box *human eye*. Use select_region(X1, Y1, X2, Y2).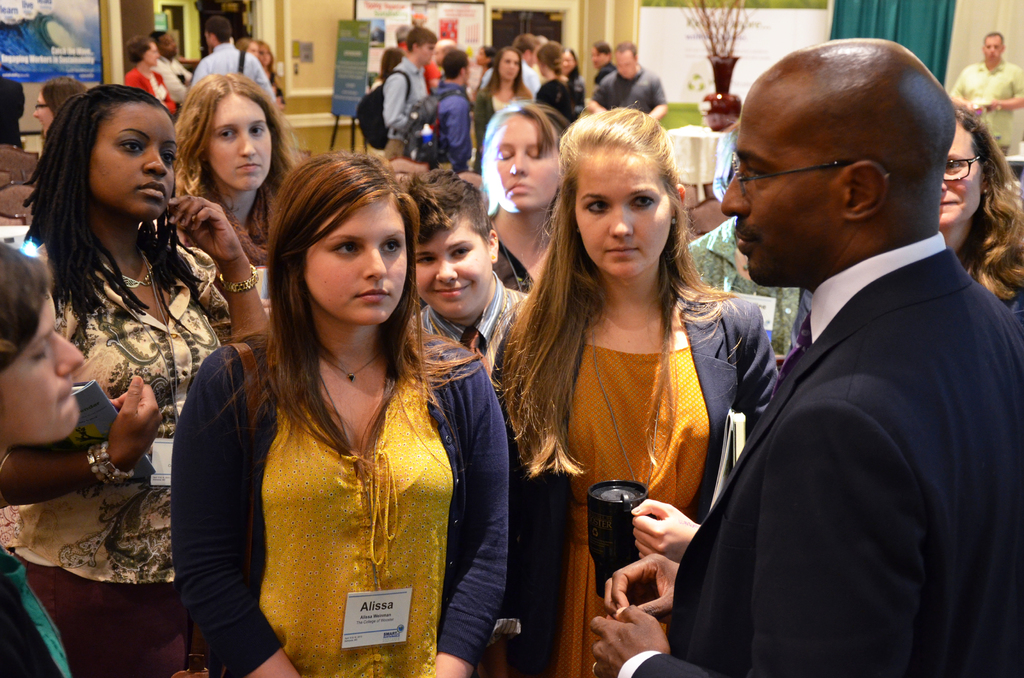
select_region(452, 244, 474, 259).
